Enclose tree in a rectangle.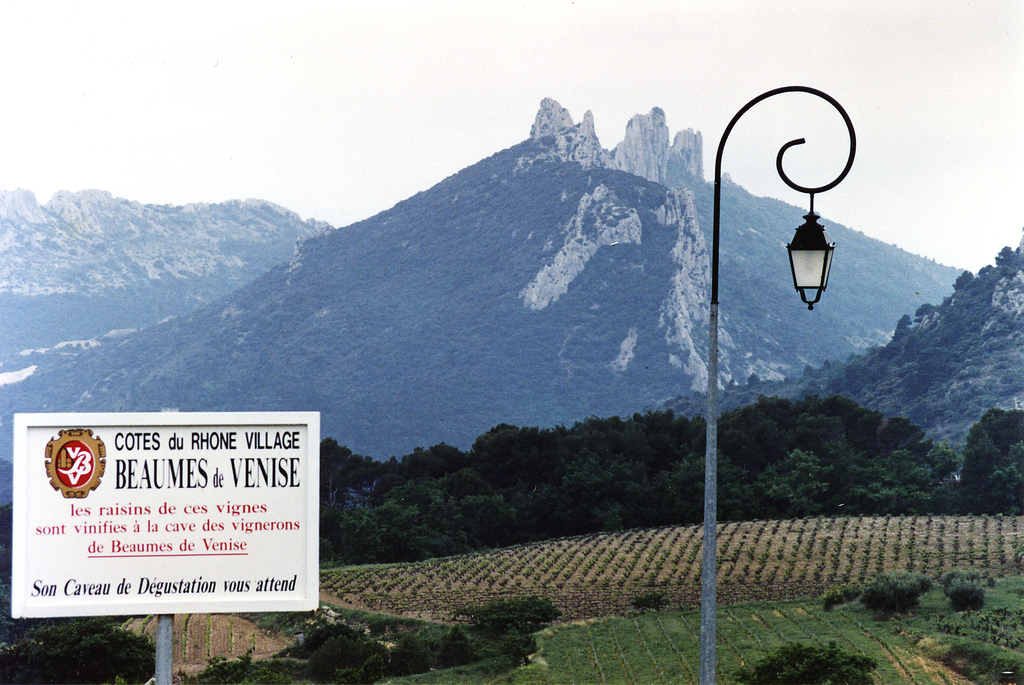
[x1=472, y1=491, x2=589, y2=550].
